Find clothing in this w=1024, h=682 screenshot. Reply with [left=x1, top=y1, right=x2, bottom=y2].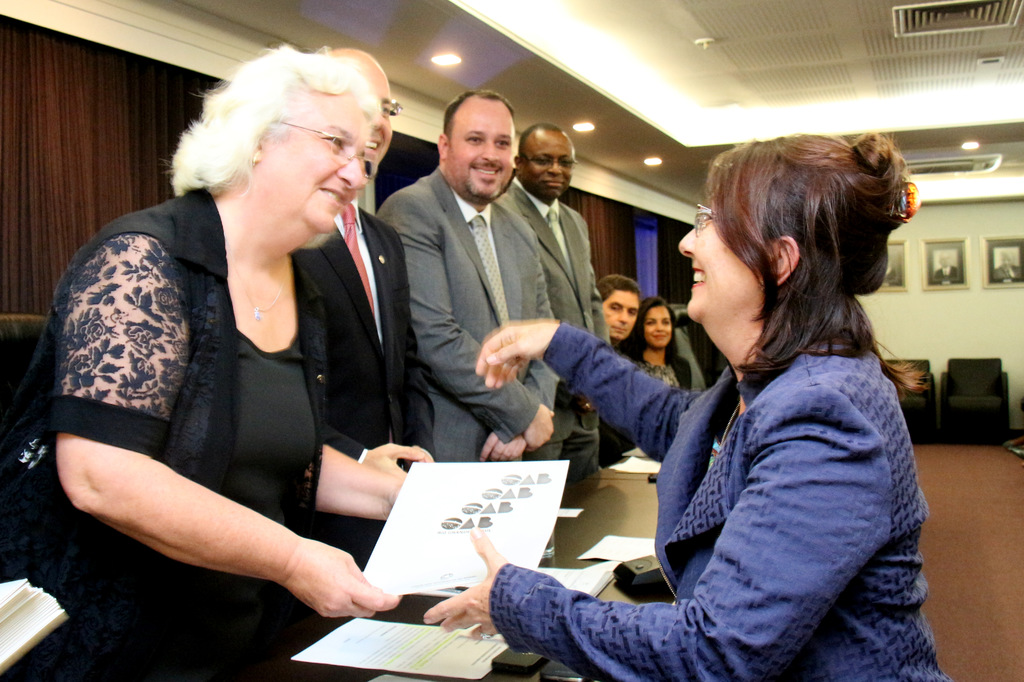
[left=303, top=201, right=433, bottom=460].
